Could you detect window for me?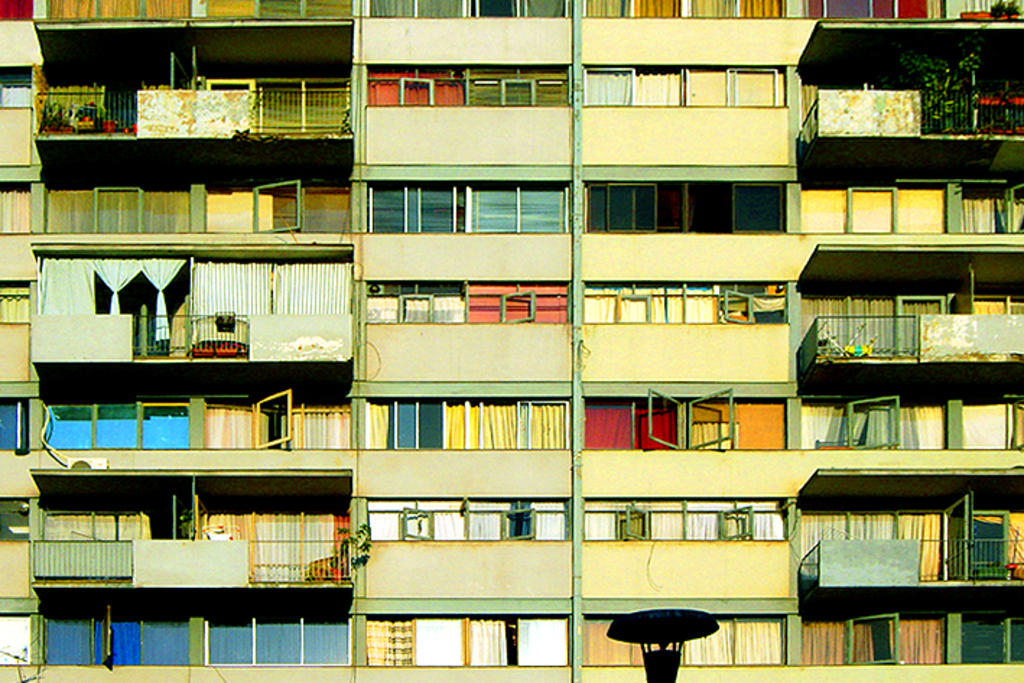
Detection result: locate(368, 500, 585, 544).
